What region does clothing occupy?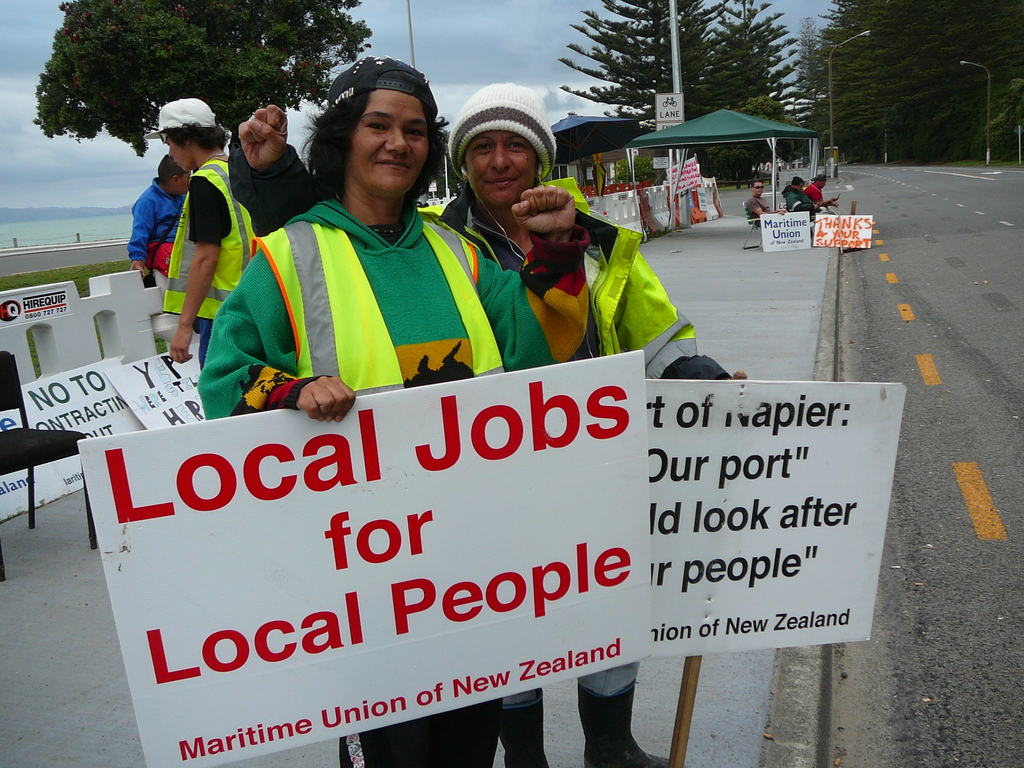
(193, 190, 588, 767).
